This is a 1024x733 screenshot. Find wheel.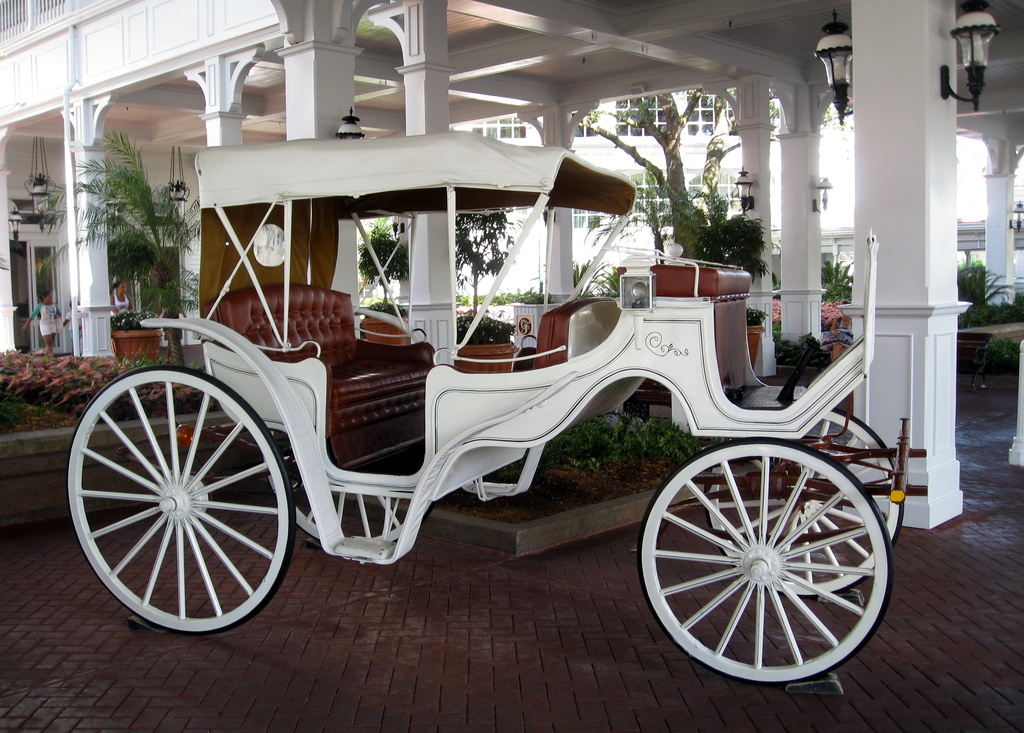
Bounding box: detection(700, 405, 908, 604).
